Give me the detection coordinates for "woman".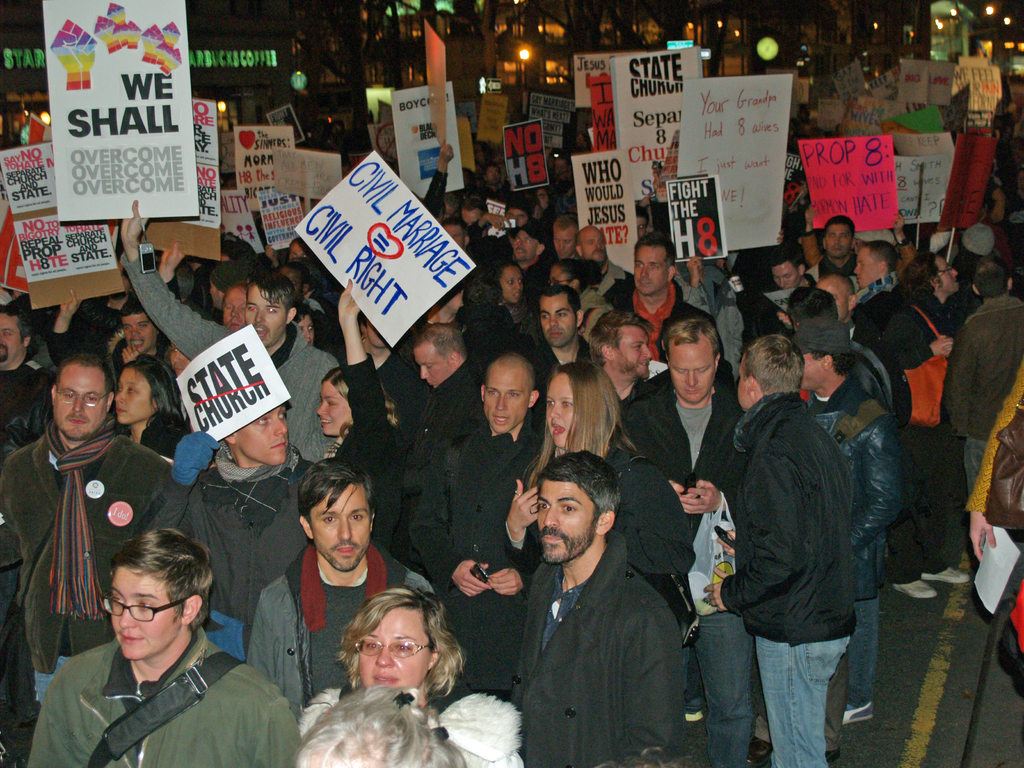
(x1=536, y1=180, x2=559, y2=233).
